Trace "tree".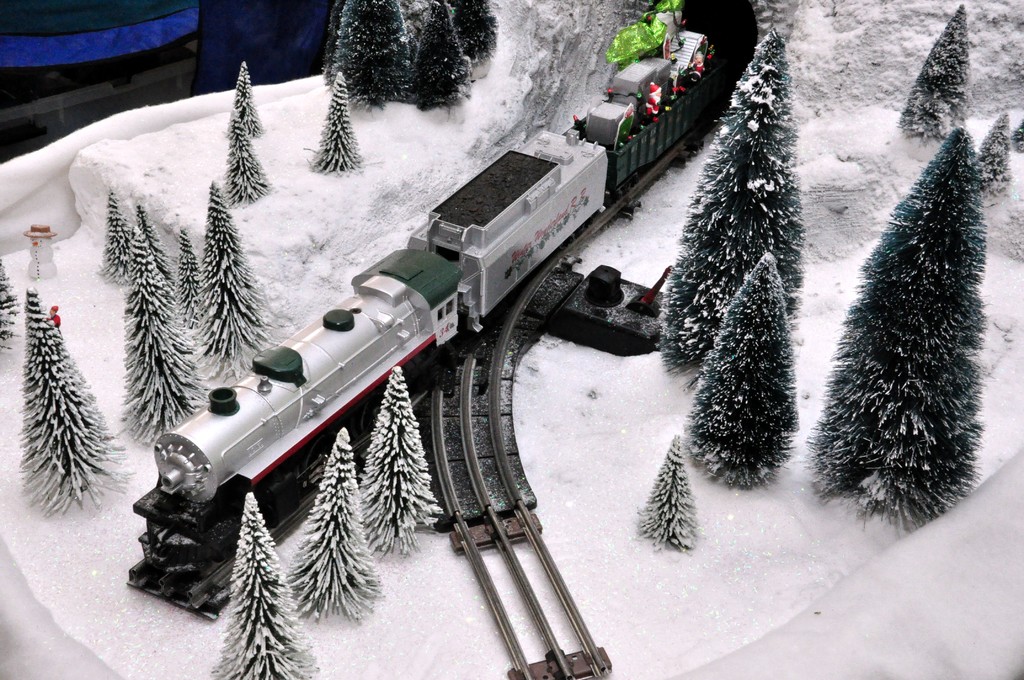
Traced to pyautogui.locateOnScreen(136, 203, 170, 273).
